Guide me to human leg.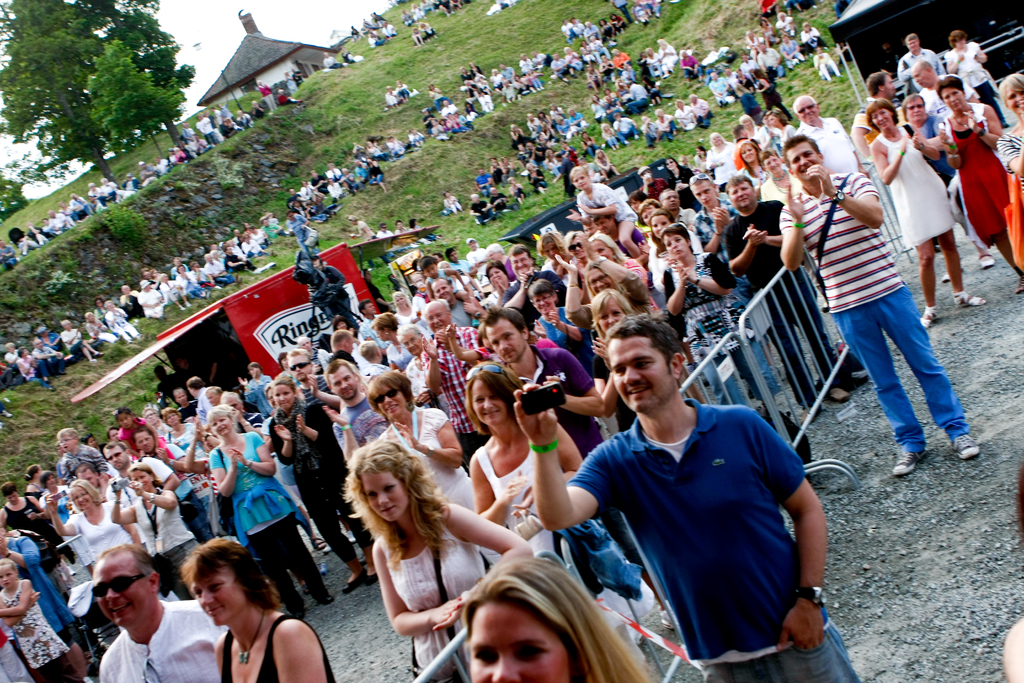
Guidance: BBox(836, 323, 931, 474).
